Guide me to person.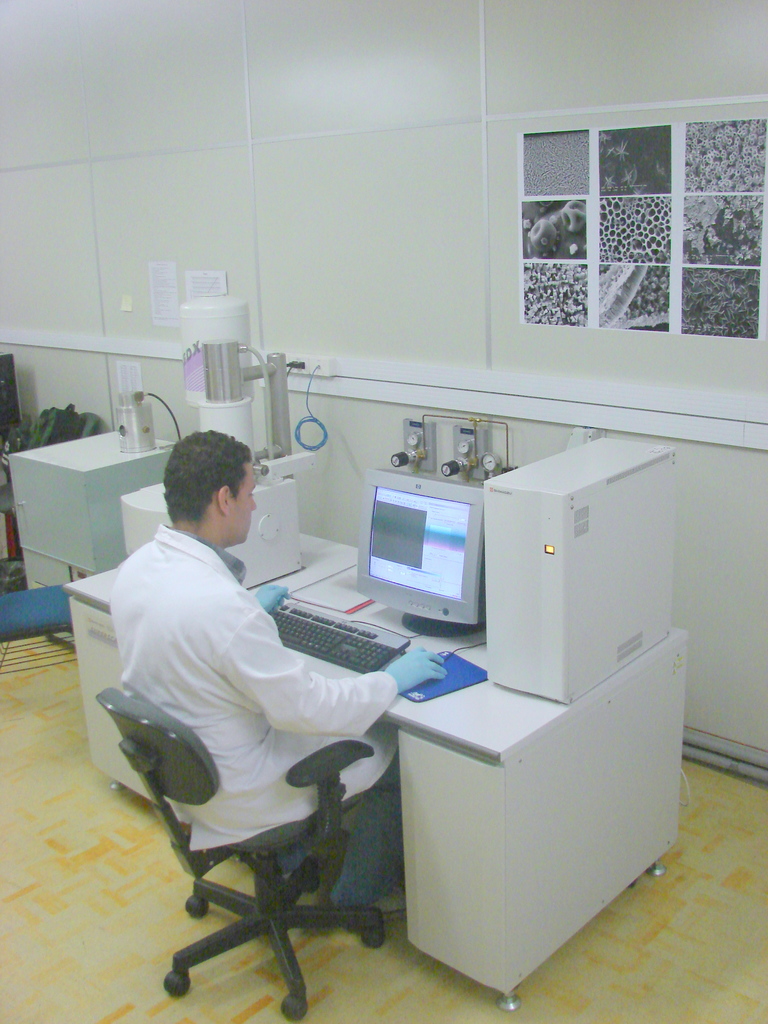
Guidance: pyautogui.locateOnScreen(115, 403, 378, 968).
